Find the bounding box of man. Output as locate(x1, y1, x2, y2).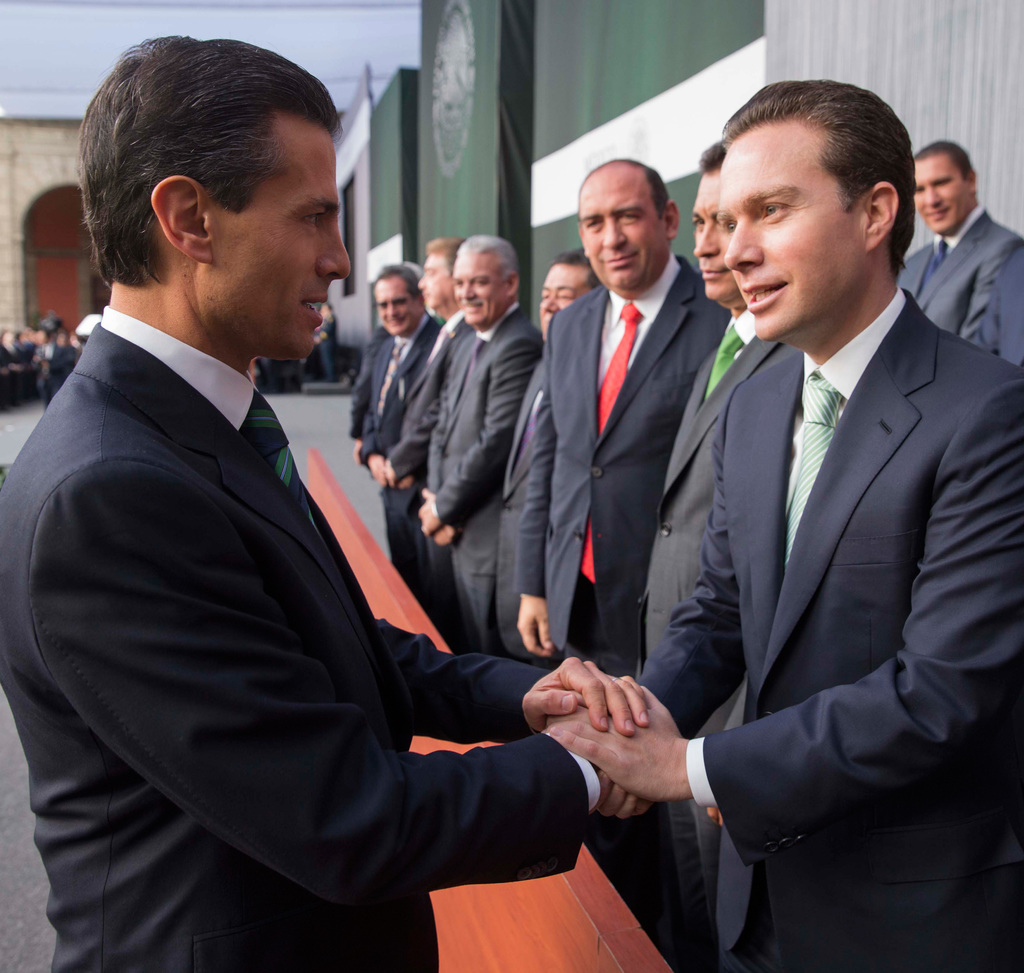
locate(509, 159, 729, 679).
